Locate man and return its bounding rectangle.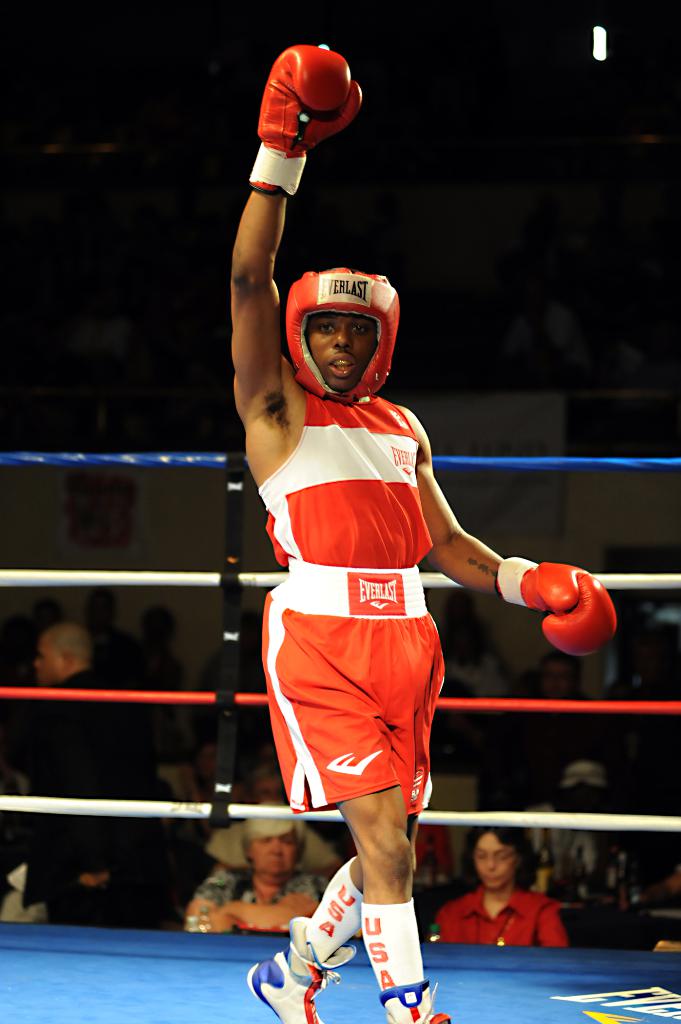
(left=227, top=40, right=619, bottom=1023).
